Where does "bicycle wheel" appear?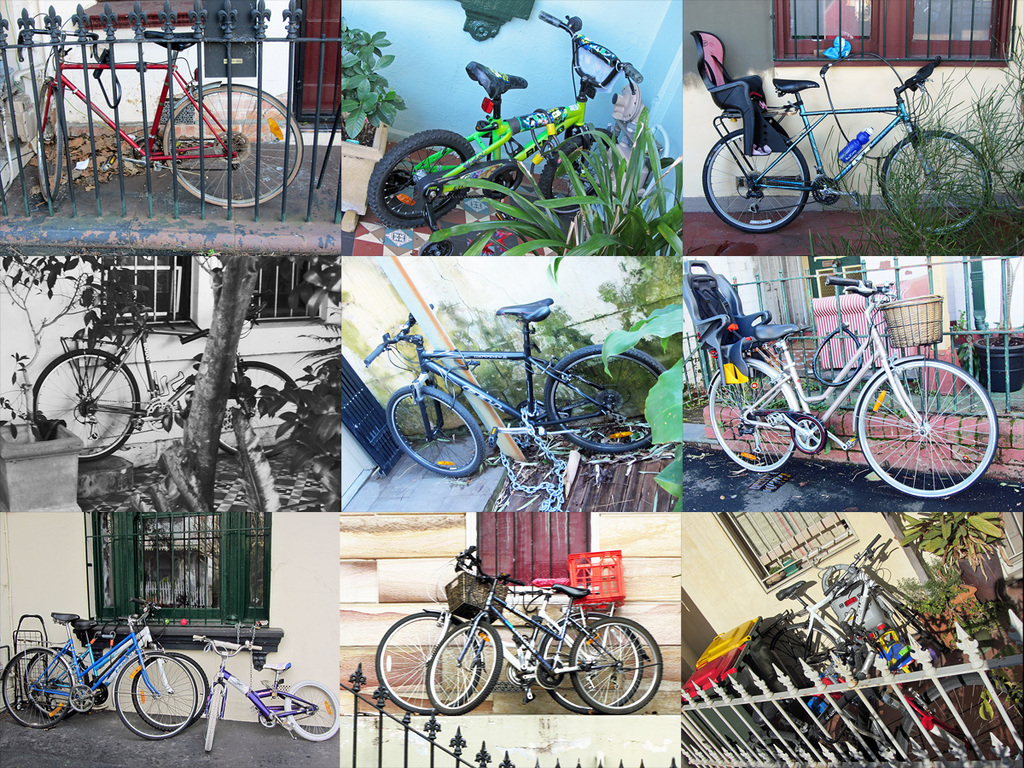
Appears at <bbox>567, 619, 664, 713</bbox>.
